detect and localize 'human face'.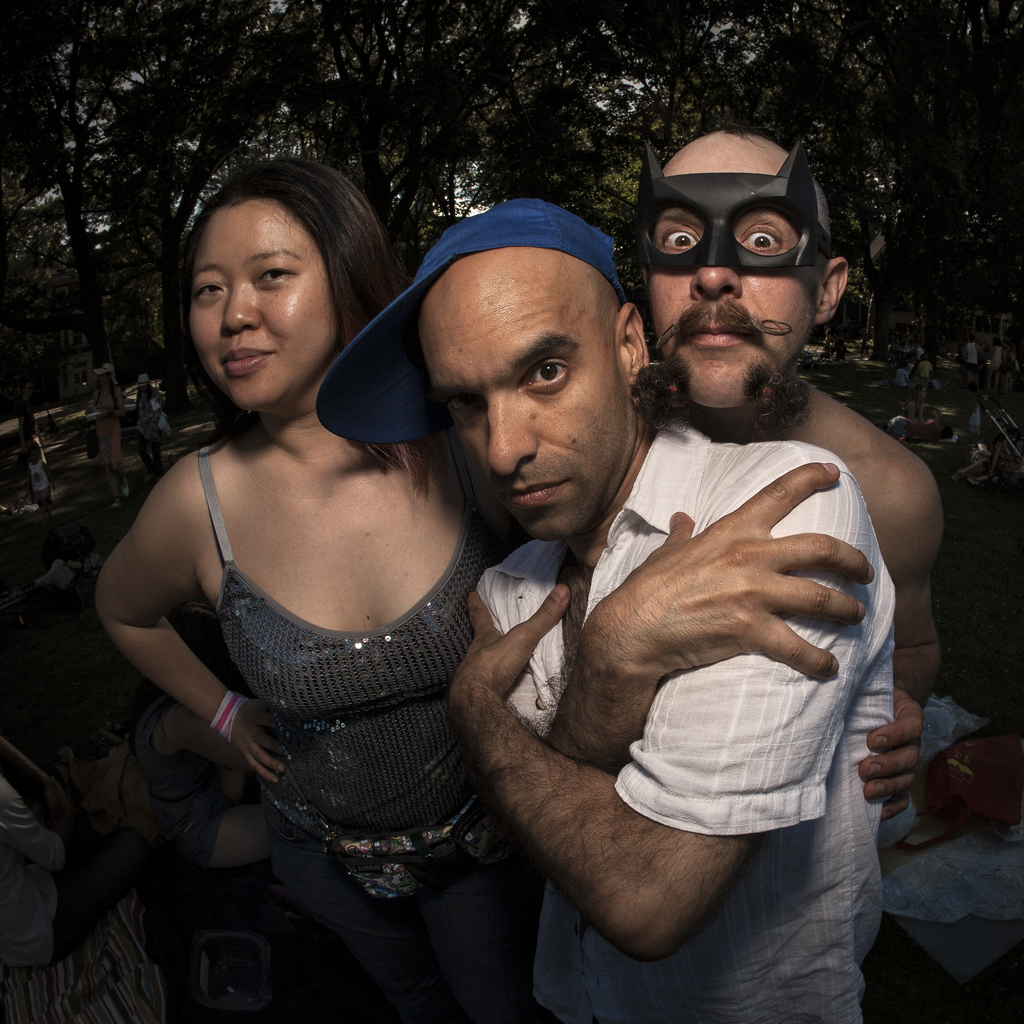
Localized at pyautogui.locateOnScreen(188, 204, 338, 396).
